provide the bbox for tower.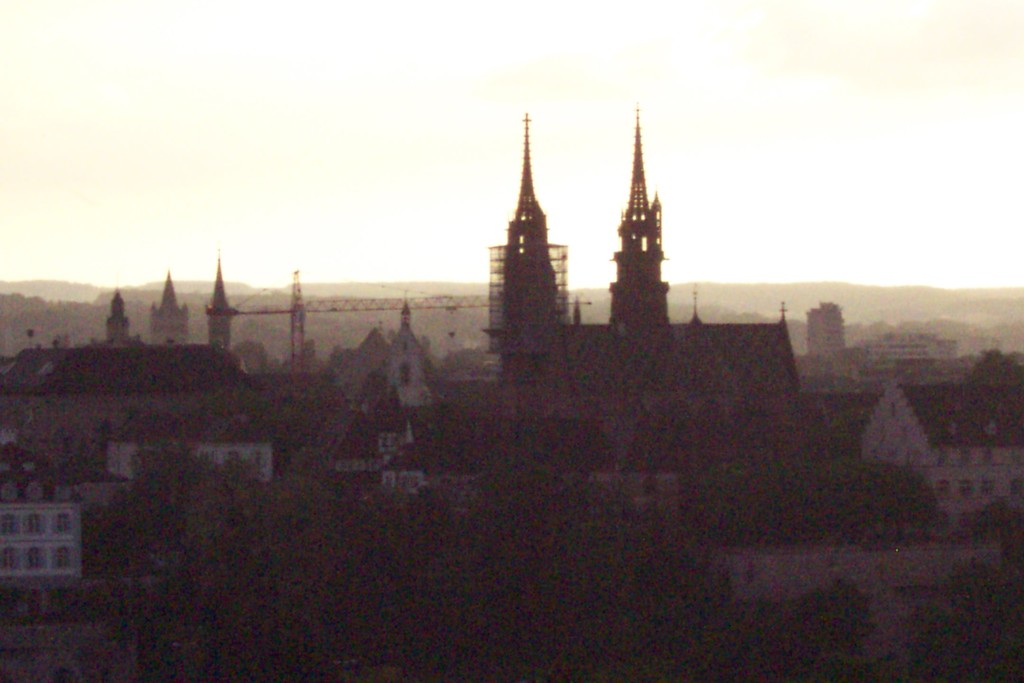
{"left": 611, "top": 110, "right": 669, "bottom": 326}.
